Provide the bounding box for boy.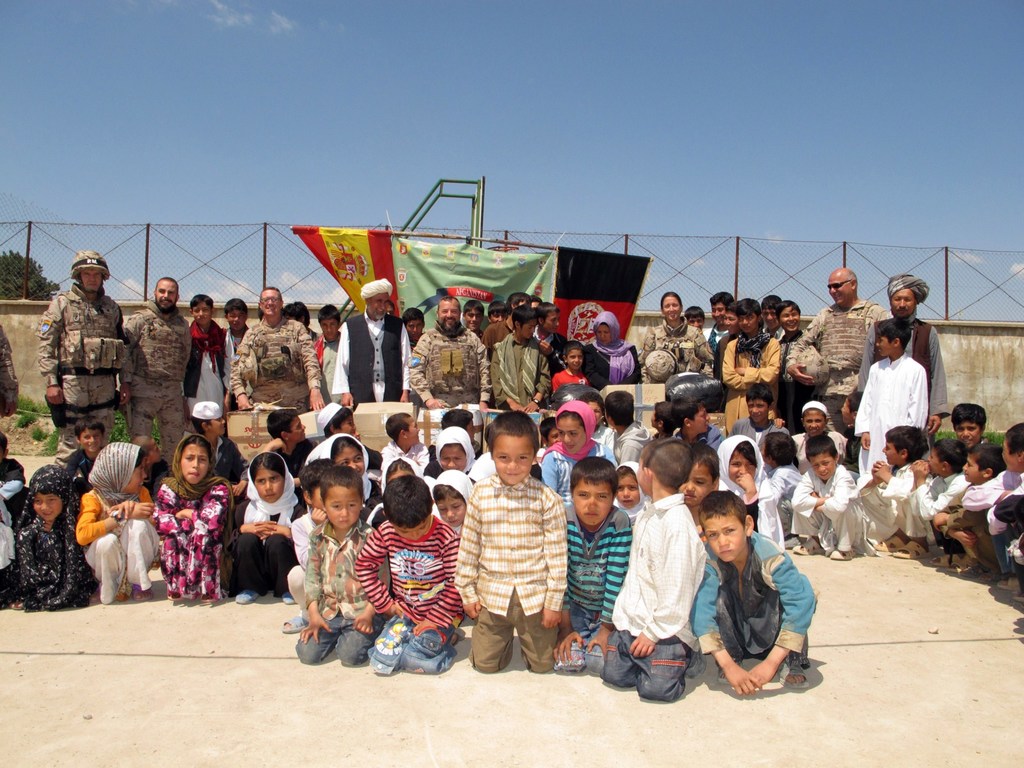
rect(338, 468, 463, 673).
